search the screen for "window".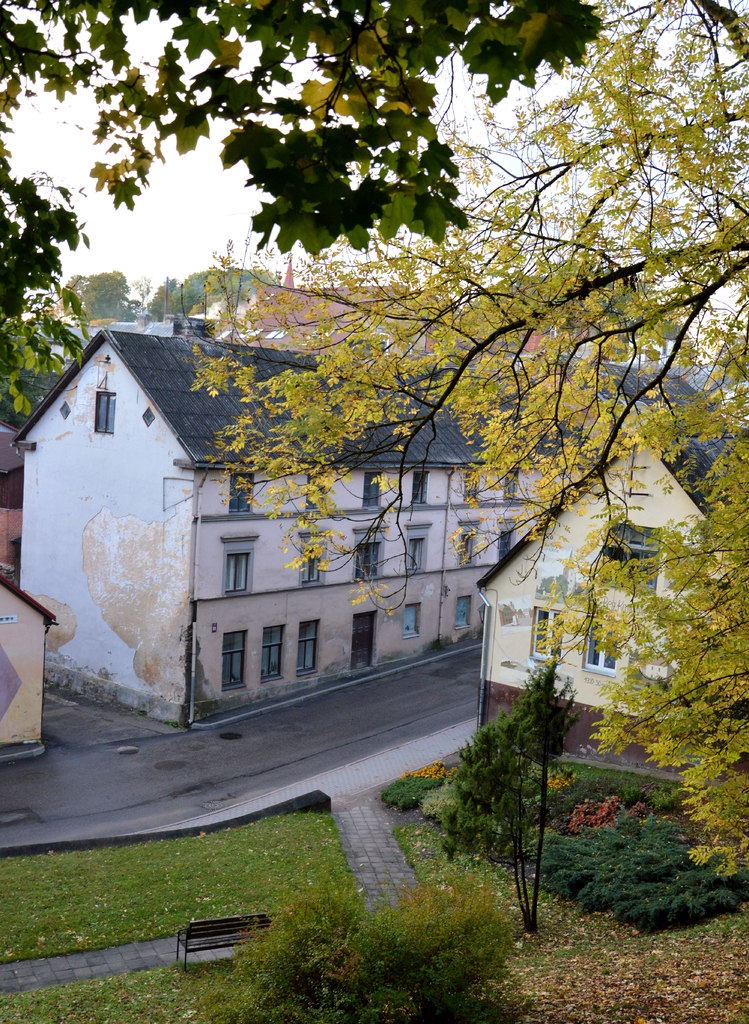
Found at [left=301, top=625, right=314, bottom=665].
